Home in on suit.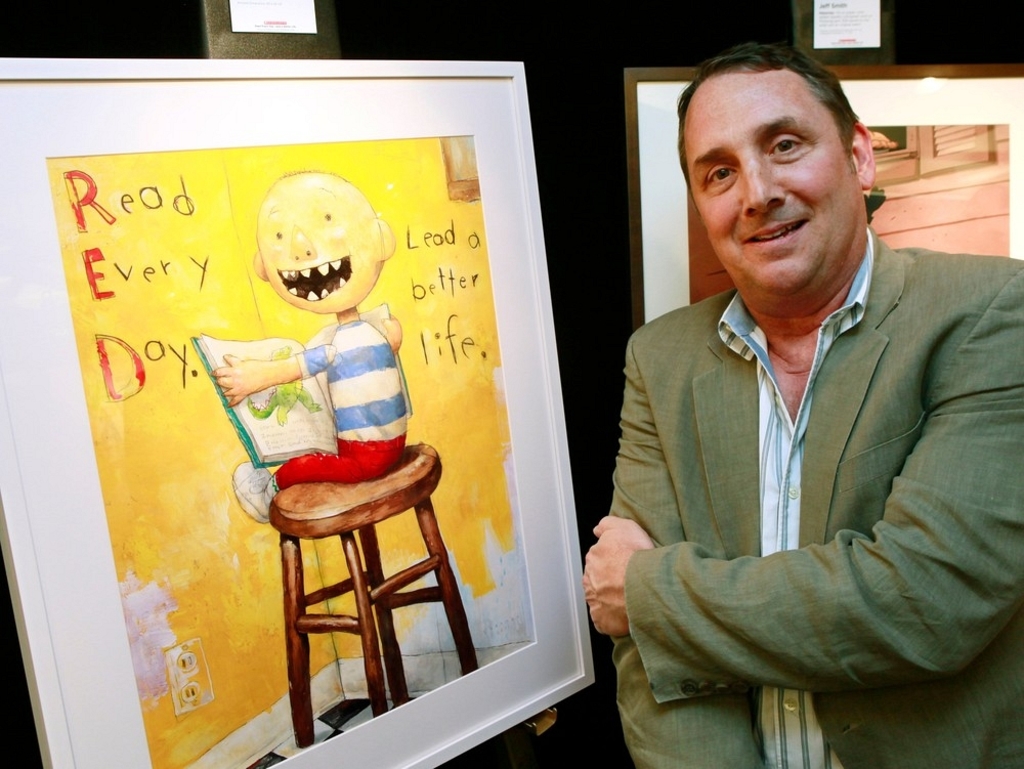
Homed in at pyautogui.locateOnScreen(571, 172, 1022, 768).
